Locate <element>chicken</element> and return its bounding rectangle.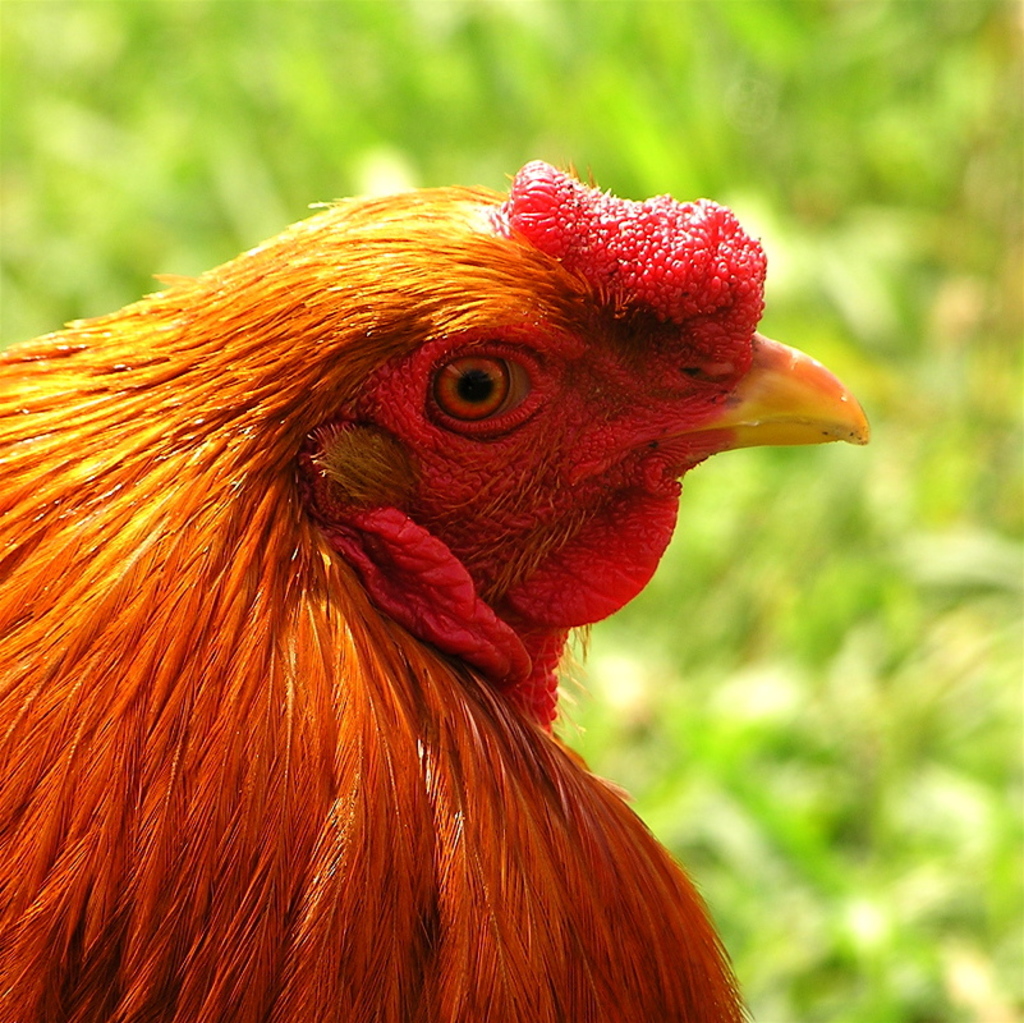
<bbox>0, 136, 868, 1022</bbox>.
